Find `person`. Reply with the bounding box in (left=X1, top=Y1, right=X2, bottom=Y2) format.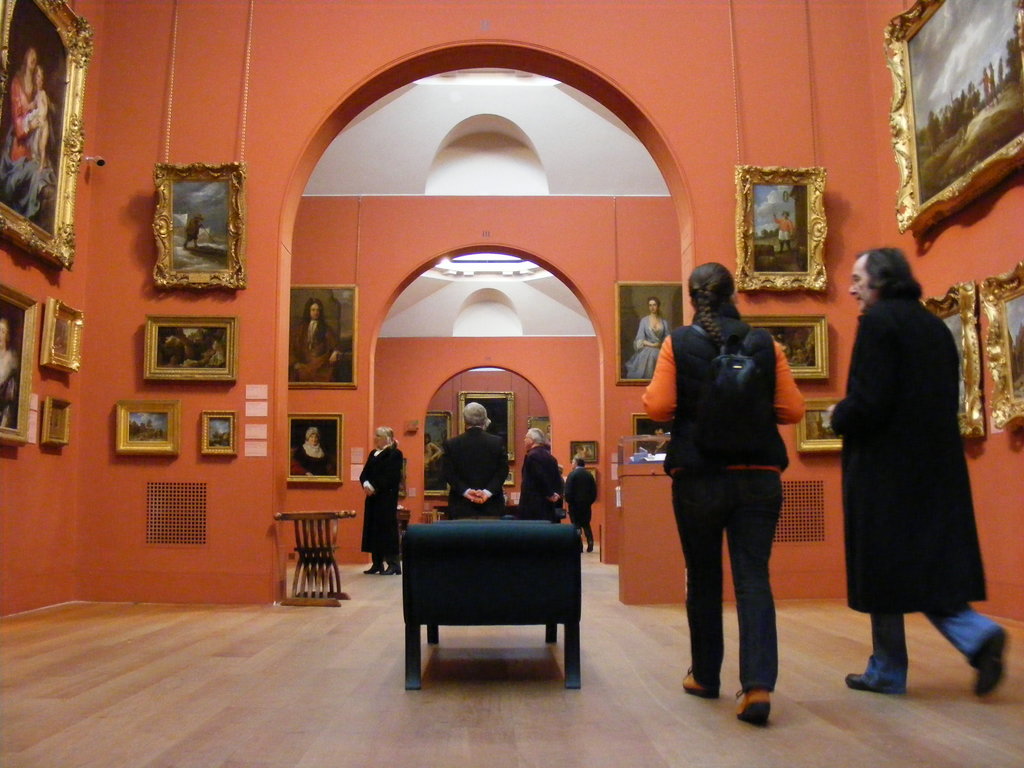
(left=641, top=268, right=809, bottom=720).
